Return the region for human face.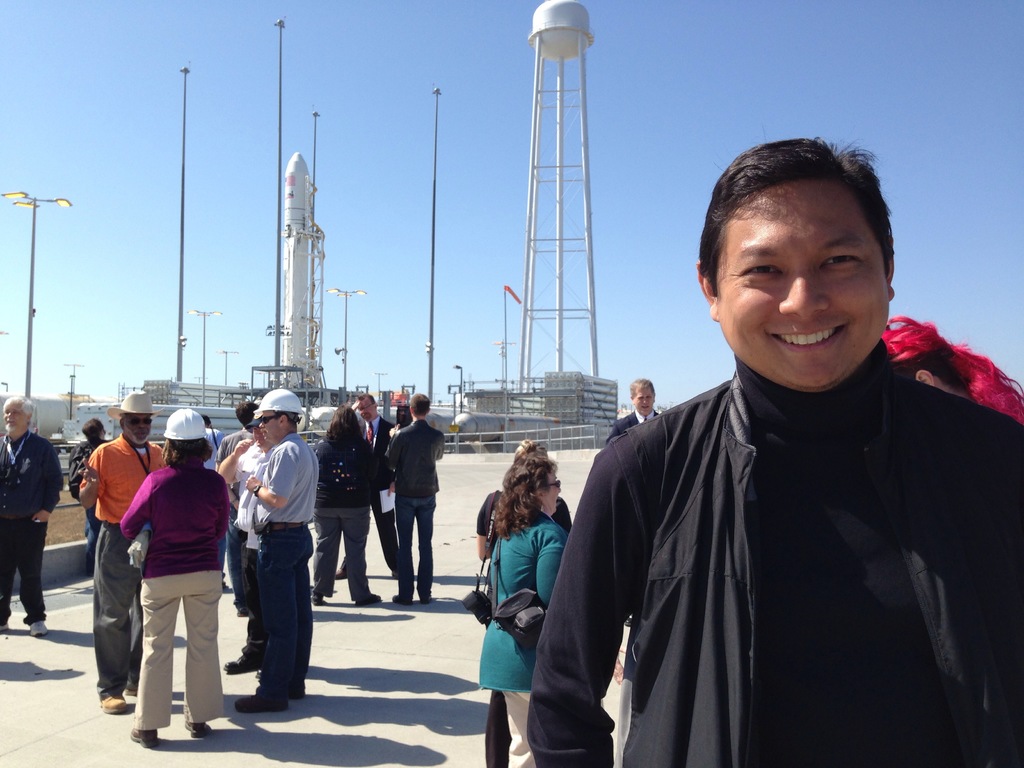
(x1=5, y1=406, x2=28, y2=433).
